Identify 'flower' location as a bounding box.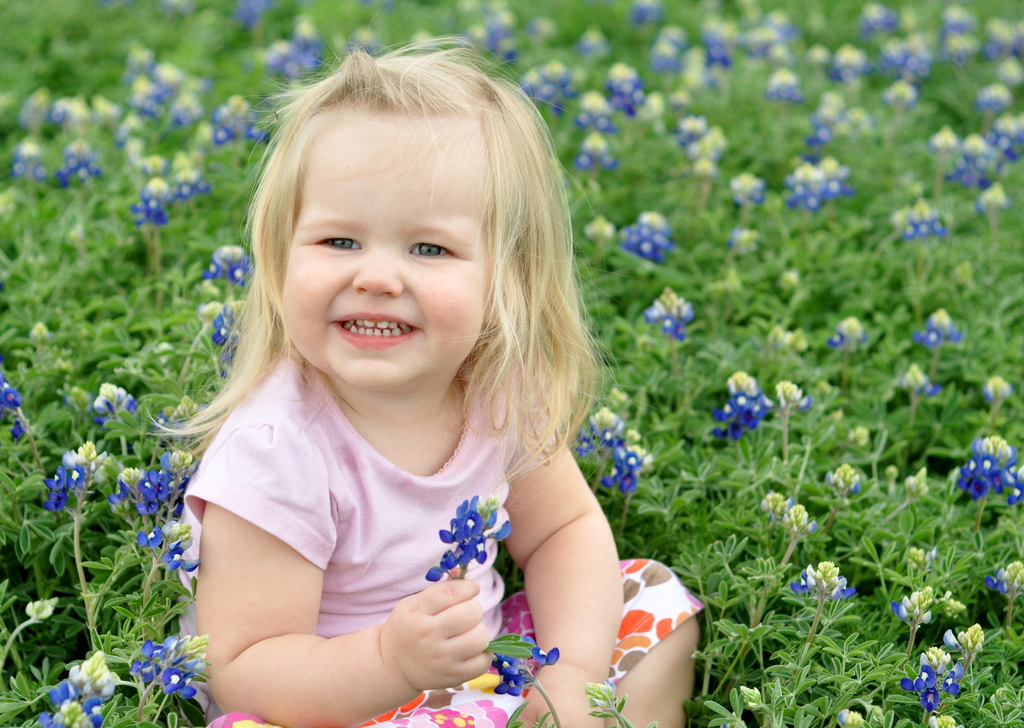
crop(901, 465, 933, 503).
